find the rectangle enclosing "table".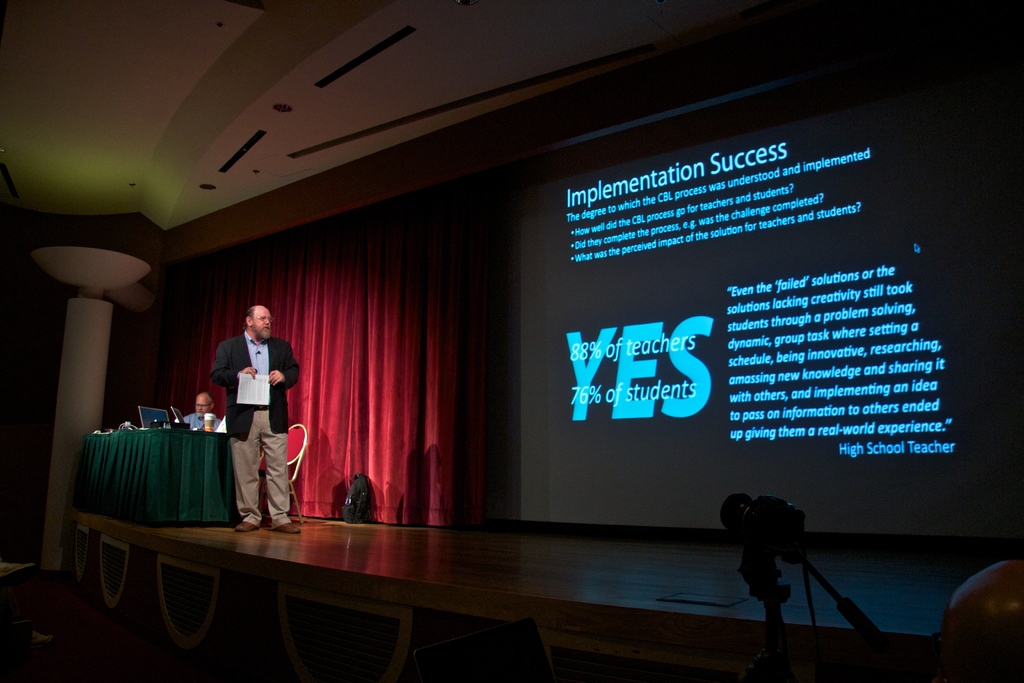
86 416 242 529.
